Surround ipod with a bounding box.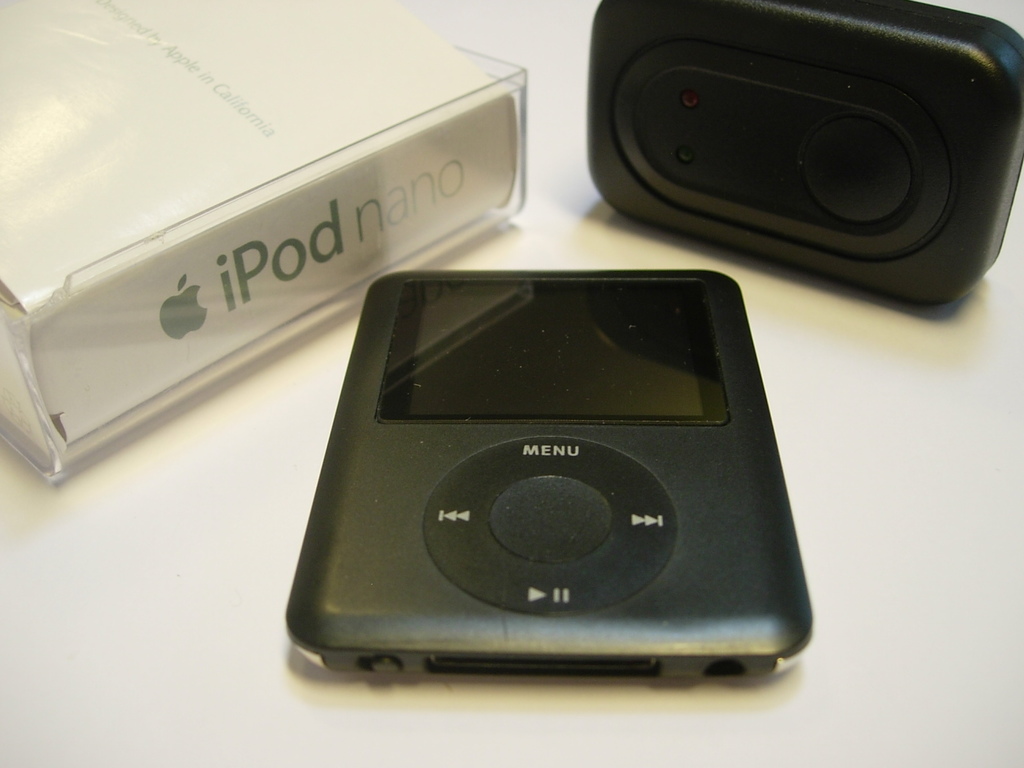
box=[275, 264, 812, 681].
